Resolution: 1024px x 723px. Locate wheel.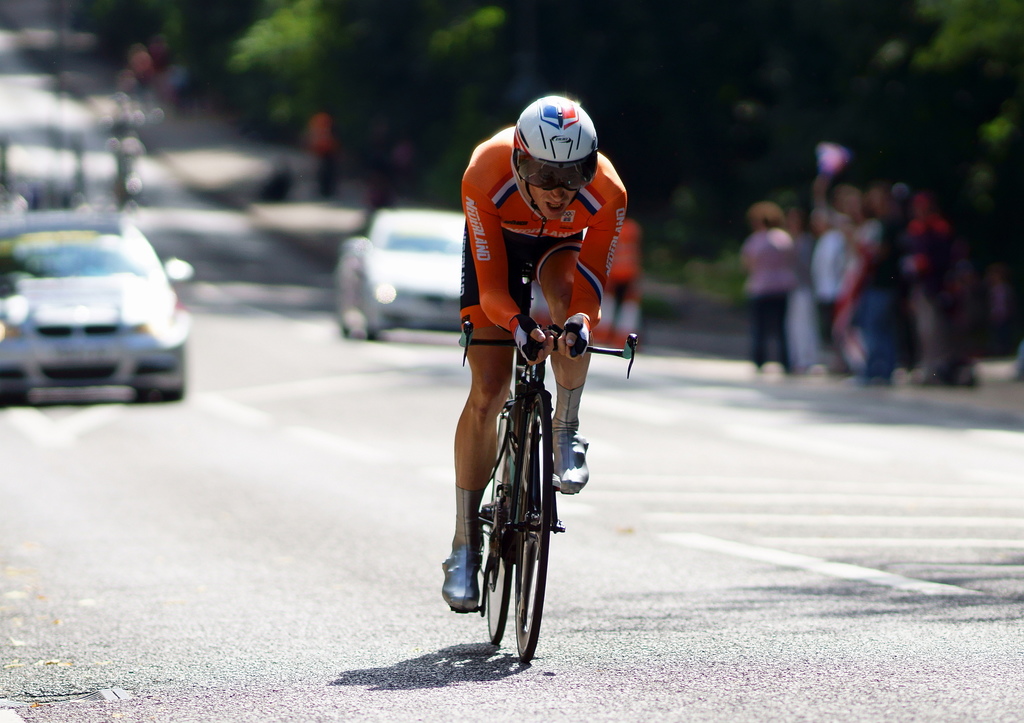
[left=516, top=401, right=556, bottom=663].
